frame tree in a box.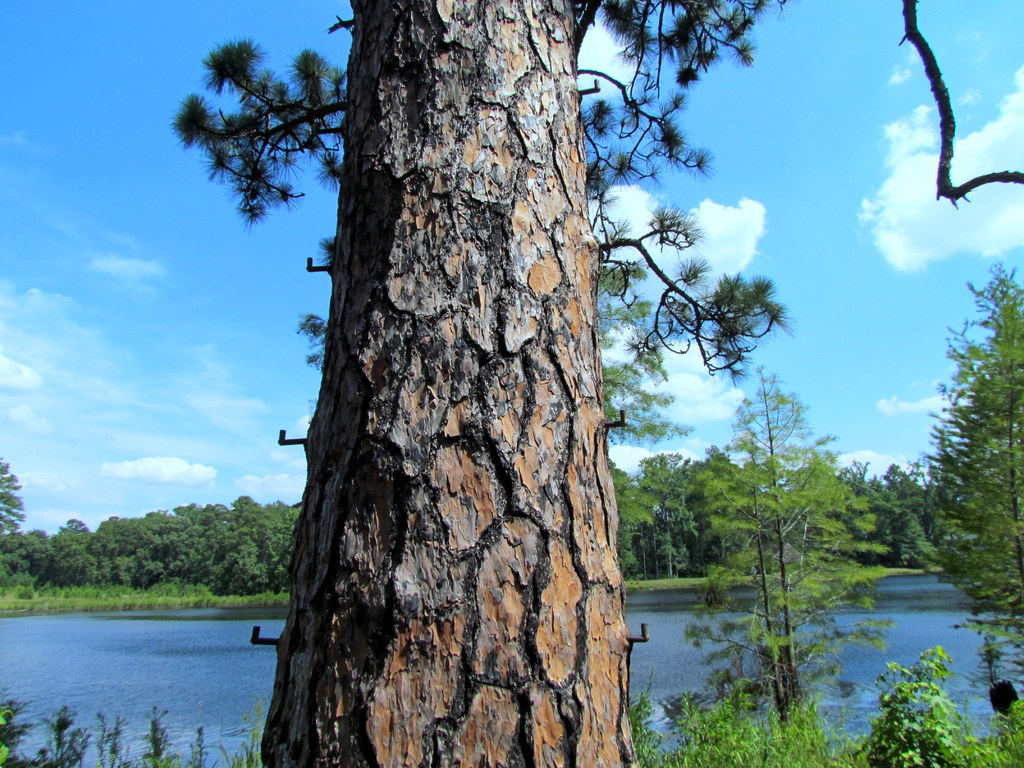
(925, 286, 1019, 588).
